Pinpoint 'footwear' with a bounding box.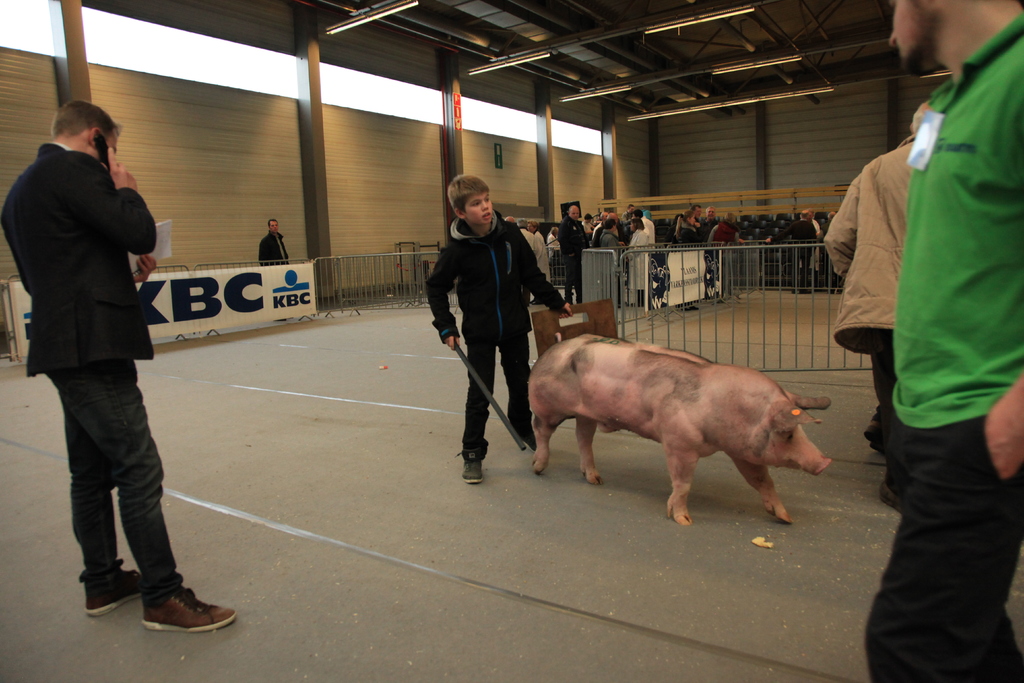
l=140, t=588, r=237, b=636.
